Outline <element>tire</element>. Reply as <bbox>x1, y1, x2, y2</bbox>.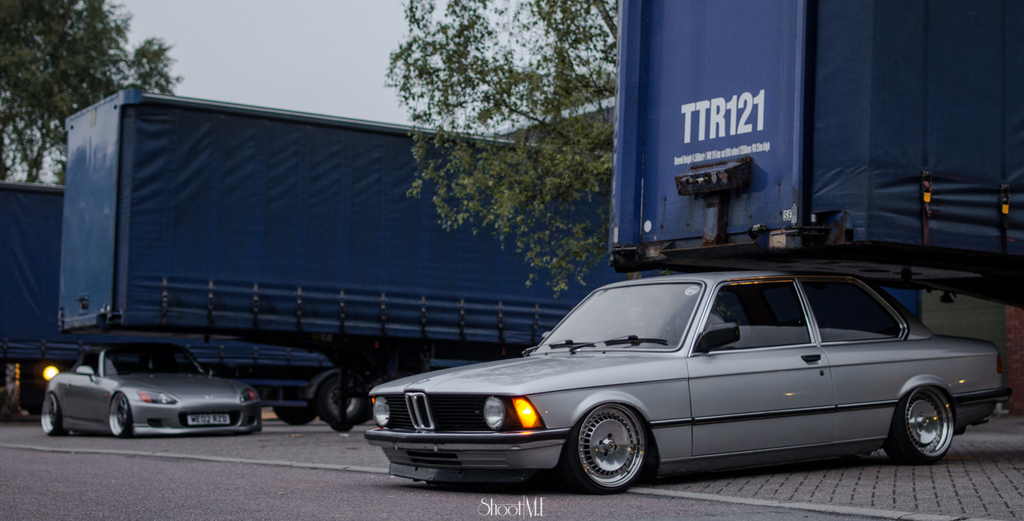
<bbox>110, 393, 132, 438</bbox>.
